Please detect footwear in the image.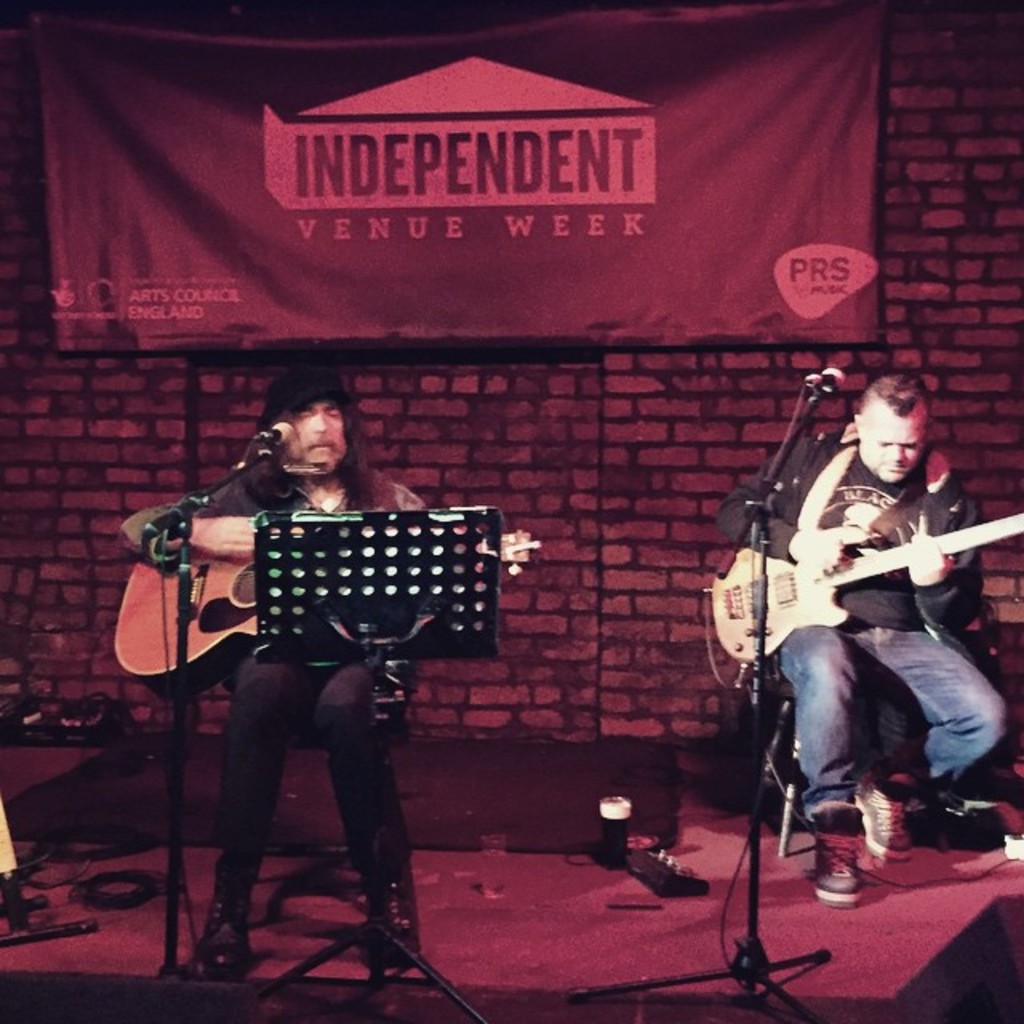
<region>813, 806, 869, 912</region>.
